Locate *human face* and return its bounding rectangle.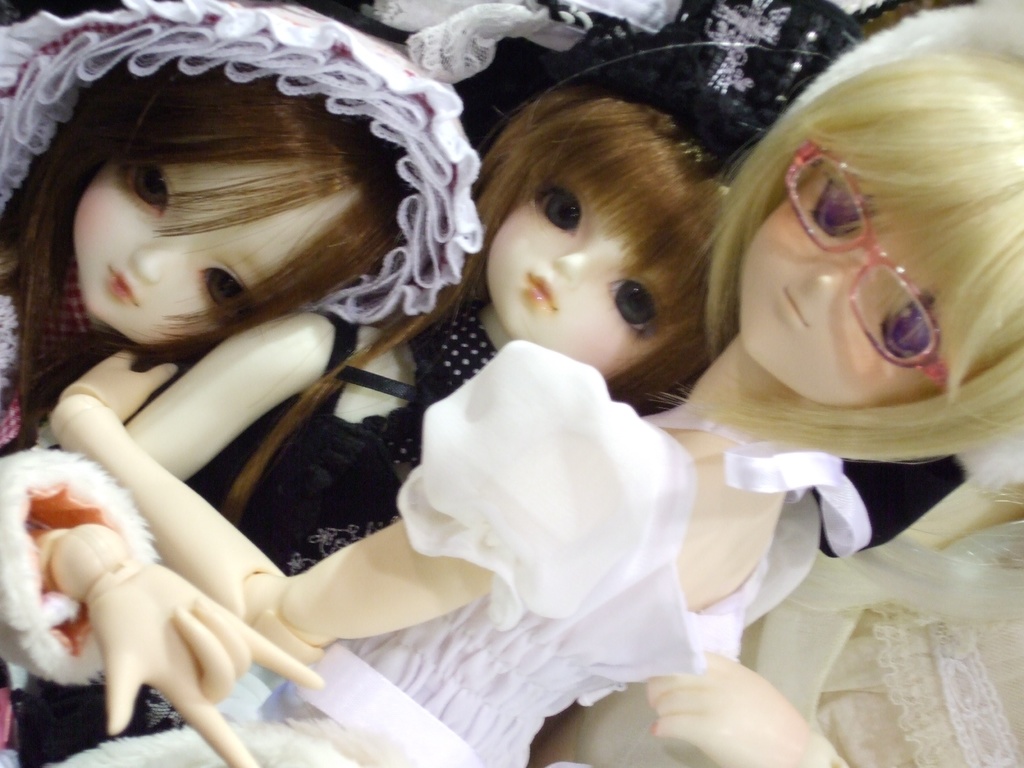
locate(74, 149, 366, 341).
